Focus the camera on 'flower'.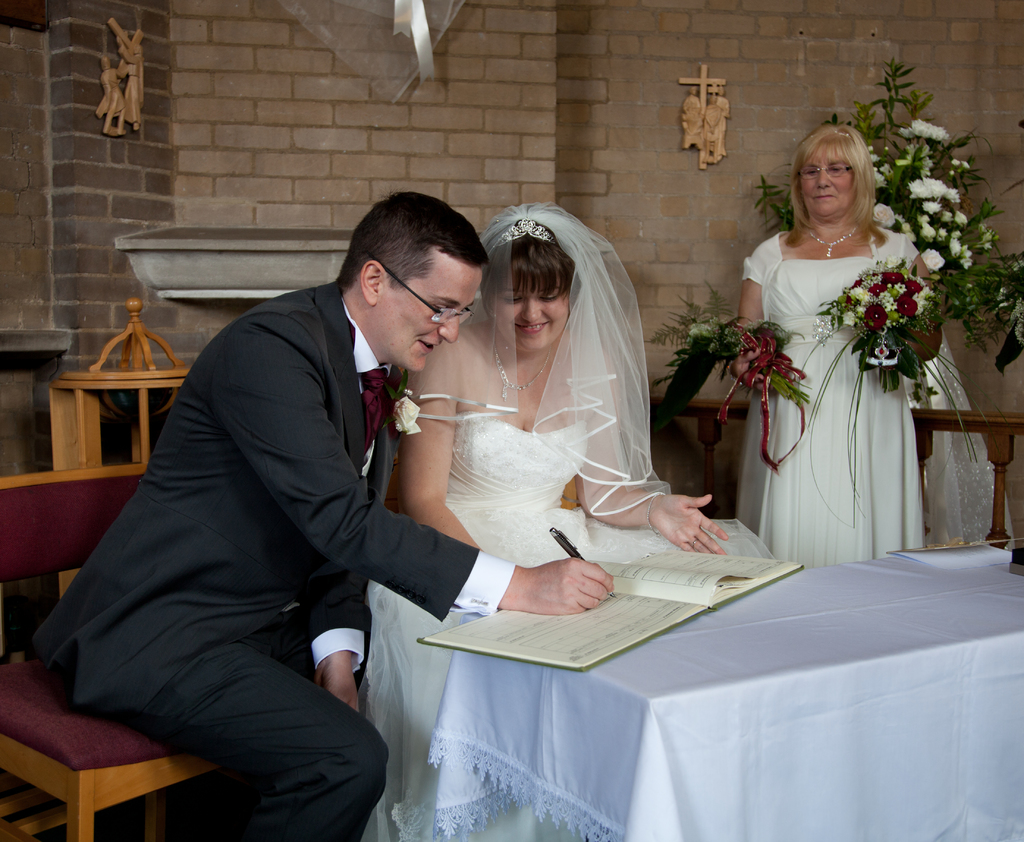
Focus region: box=[866, 150, 892, 191].
